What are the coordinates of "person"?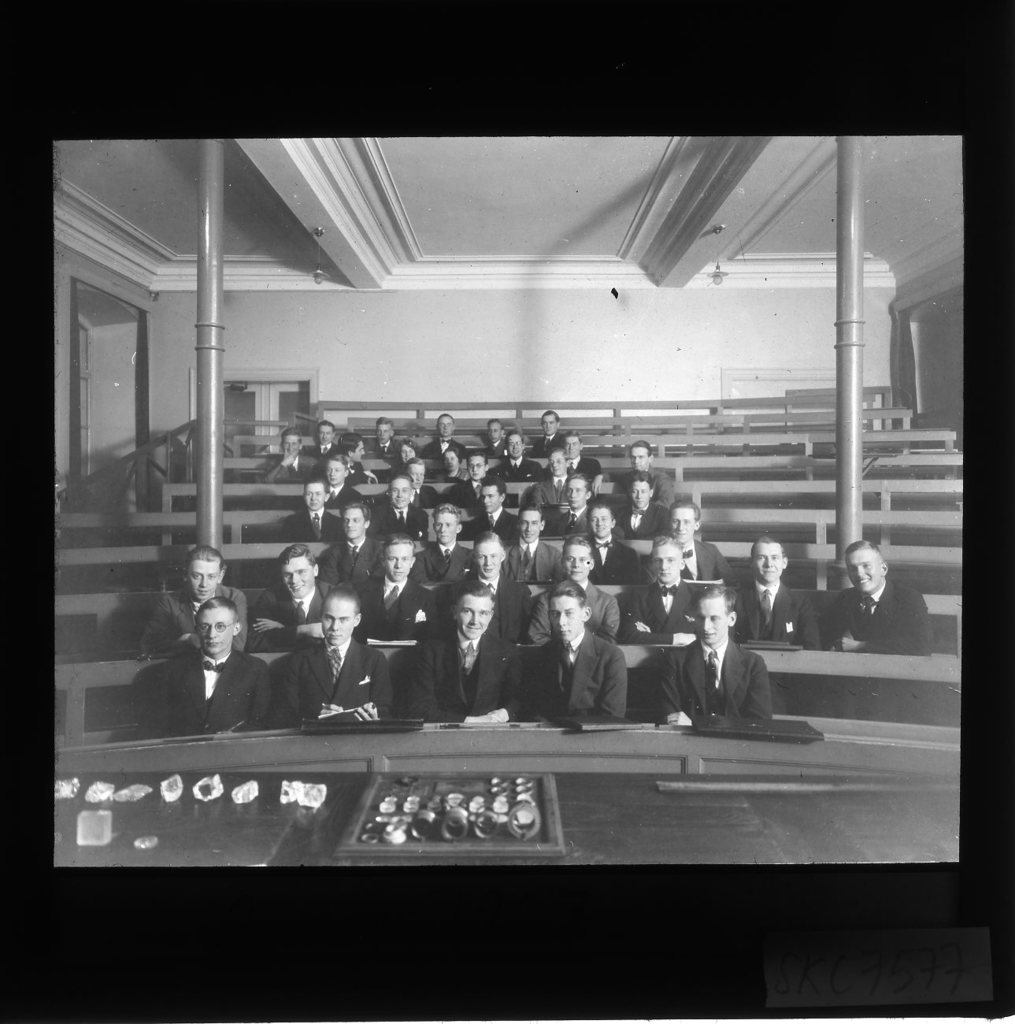
l=303, t=413, r=339, b=455.
